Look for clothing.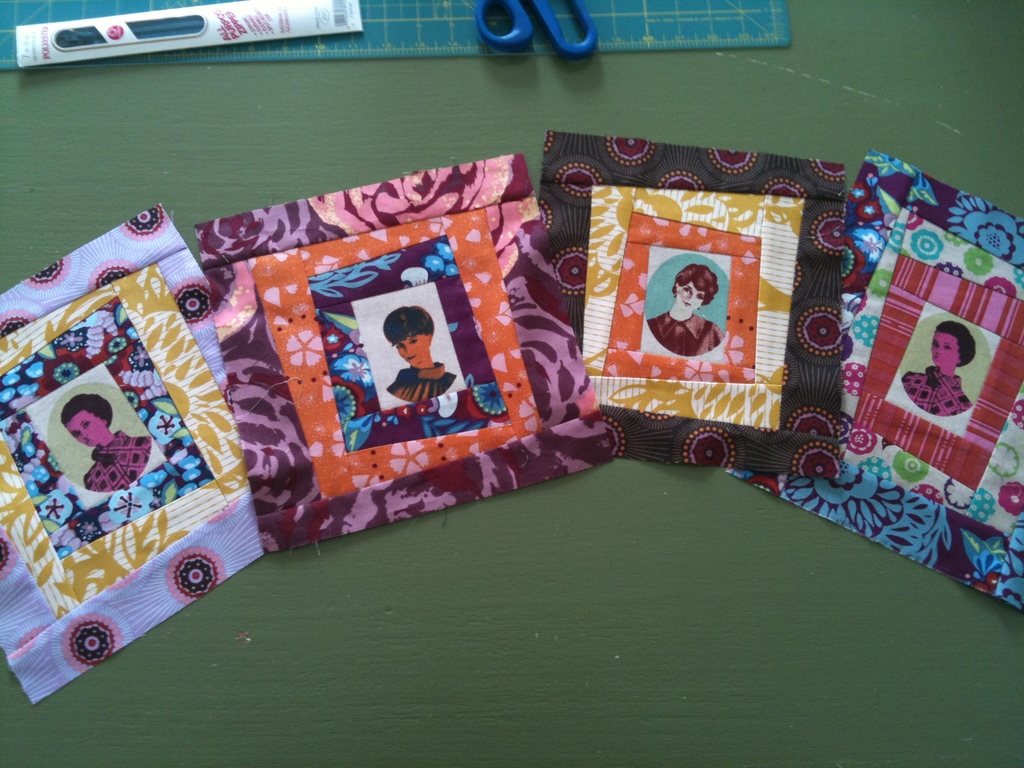
Found: [902,359,970,419].
